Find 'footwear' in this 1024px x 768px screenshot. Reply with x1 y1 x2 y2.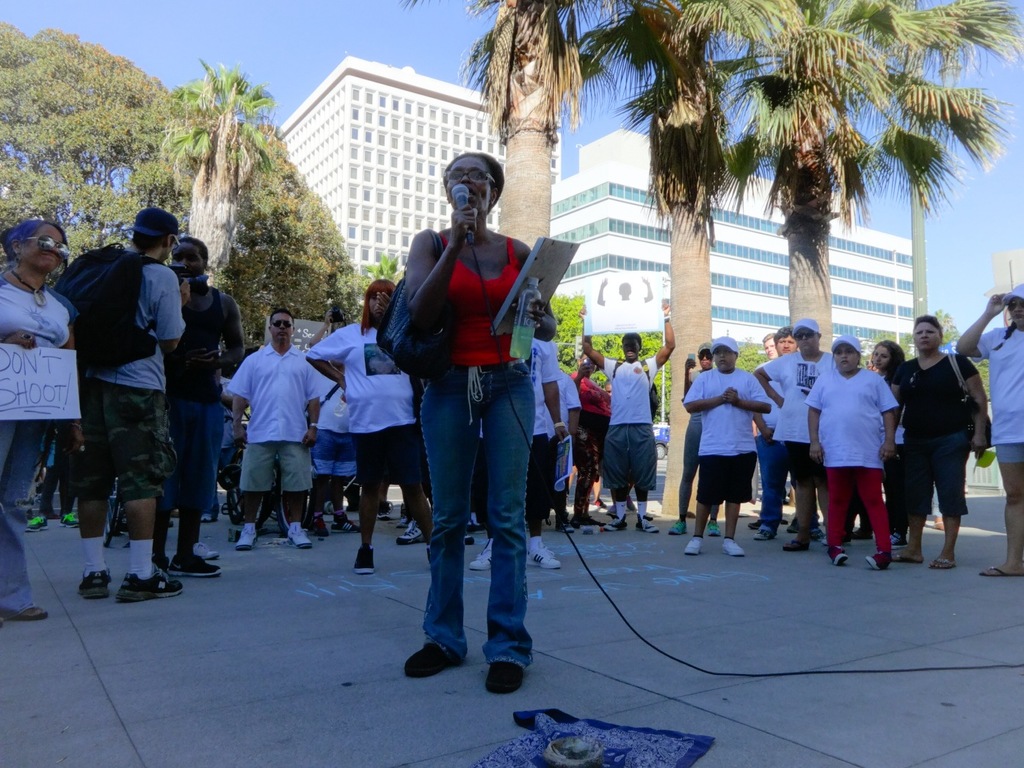
843 522 877 540.
